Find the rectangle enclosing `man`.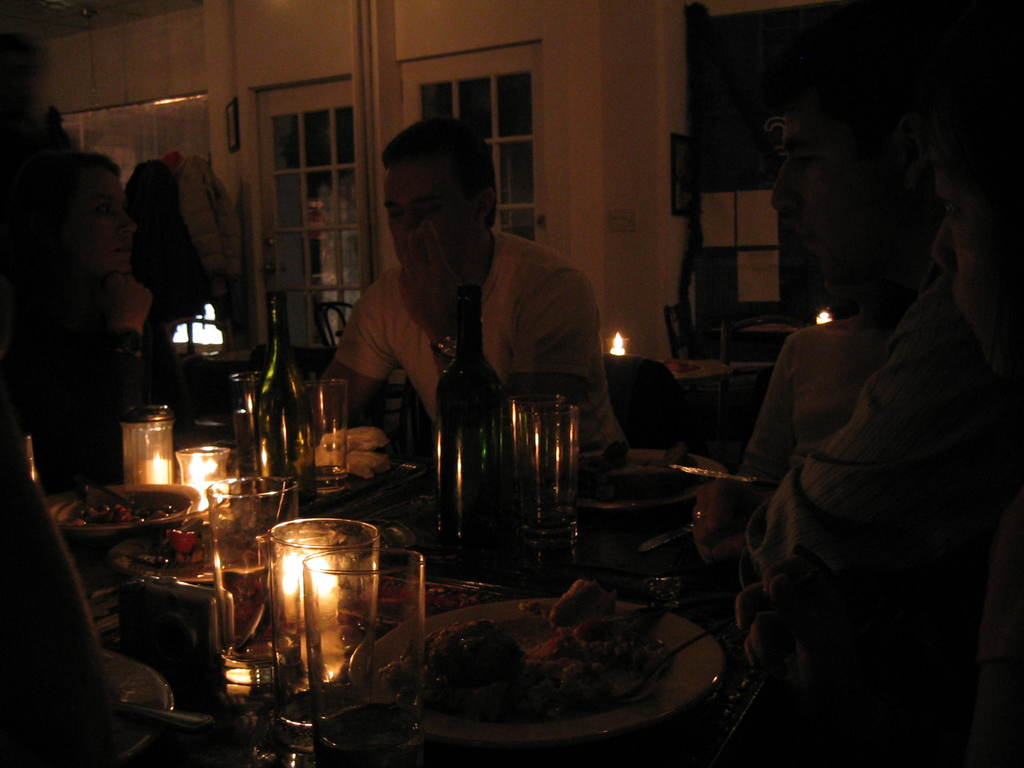
{"x1": 314, "y1": 124, "x2": 630, "y2": 520}.
